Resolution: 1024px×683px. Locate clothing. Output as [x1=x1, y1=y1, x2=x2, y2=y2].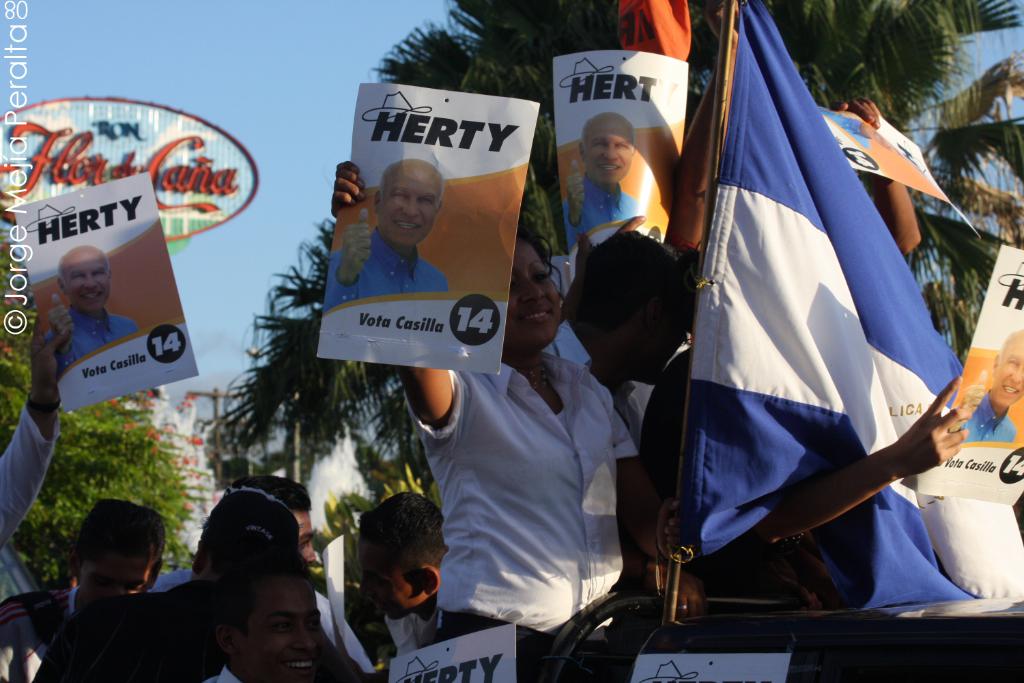
[x1=46, y1=309, x2=136, y2=358].
